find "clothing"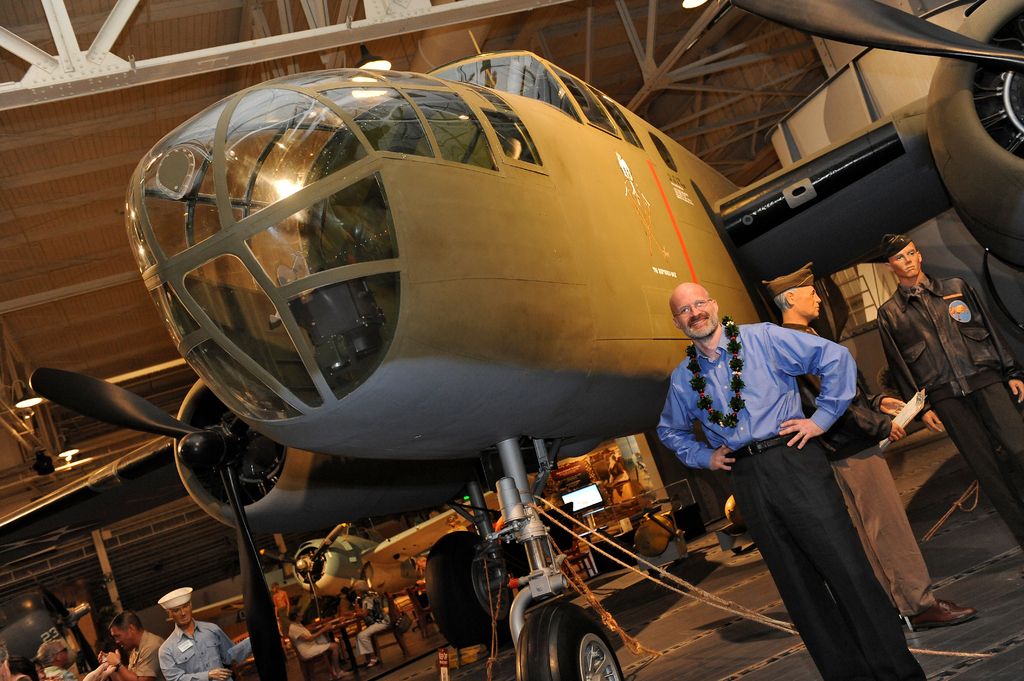
left=868, top=270, right=1023, bottom=529
